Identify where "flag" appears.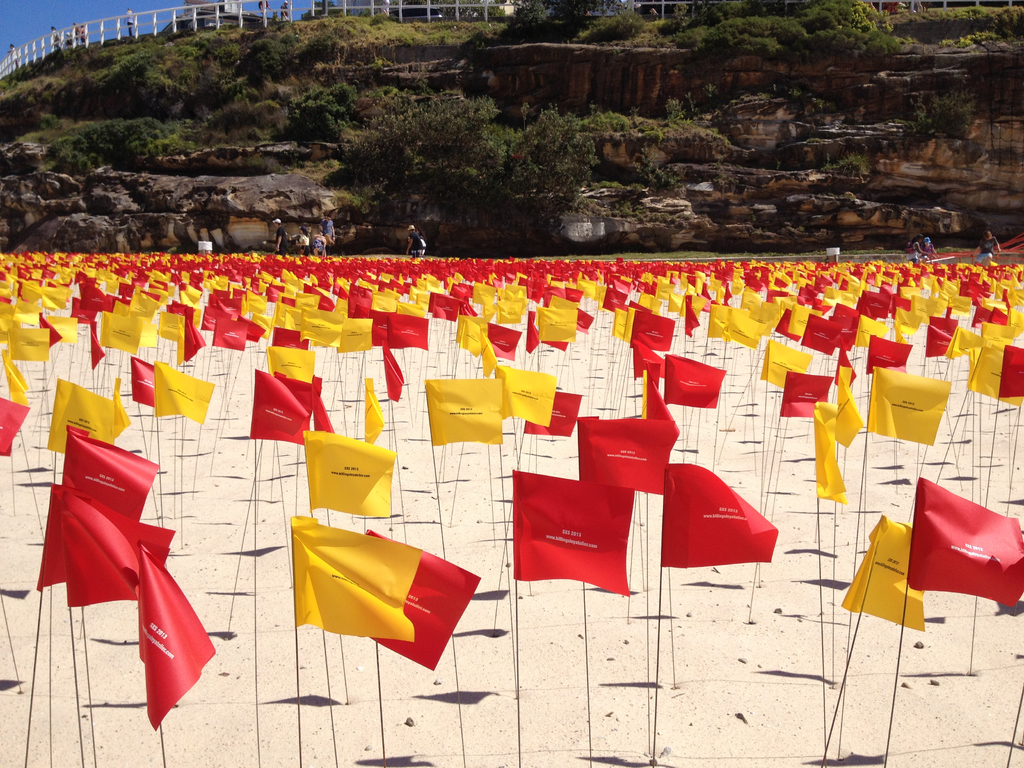
Appears at l=835, t=344, r=858, b=385.
